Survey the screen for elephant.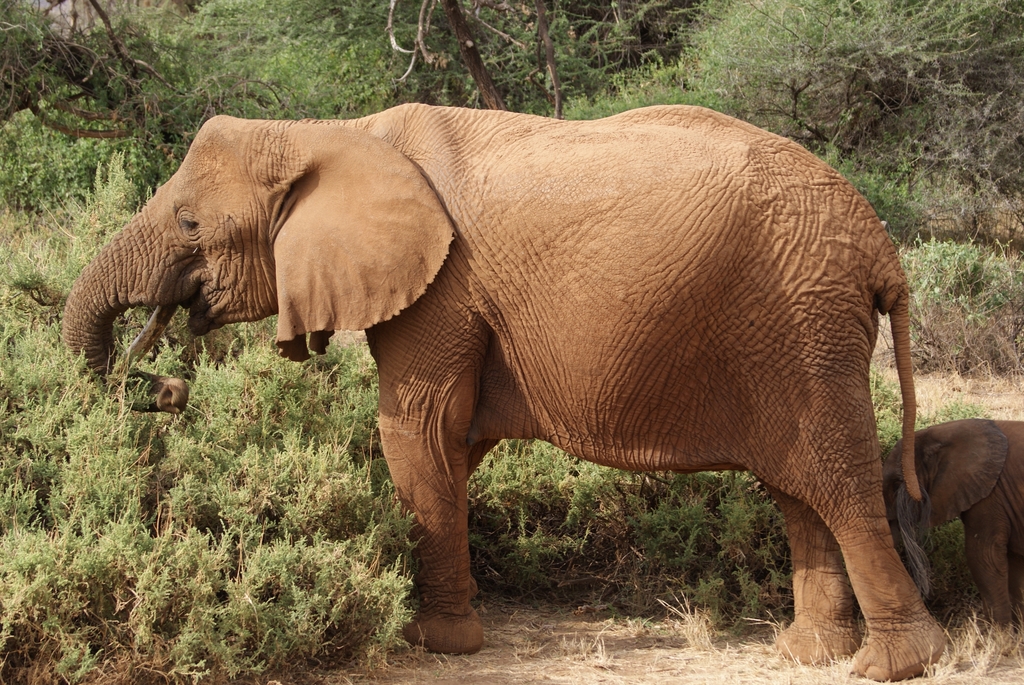
Survey found: crop(880, 425, 1023, 628).
